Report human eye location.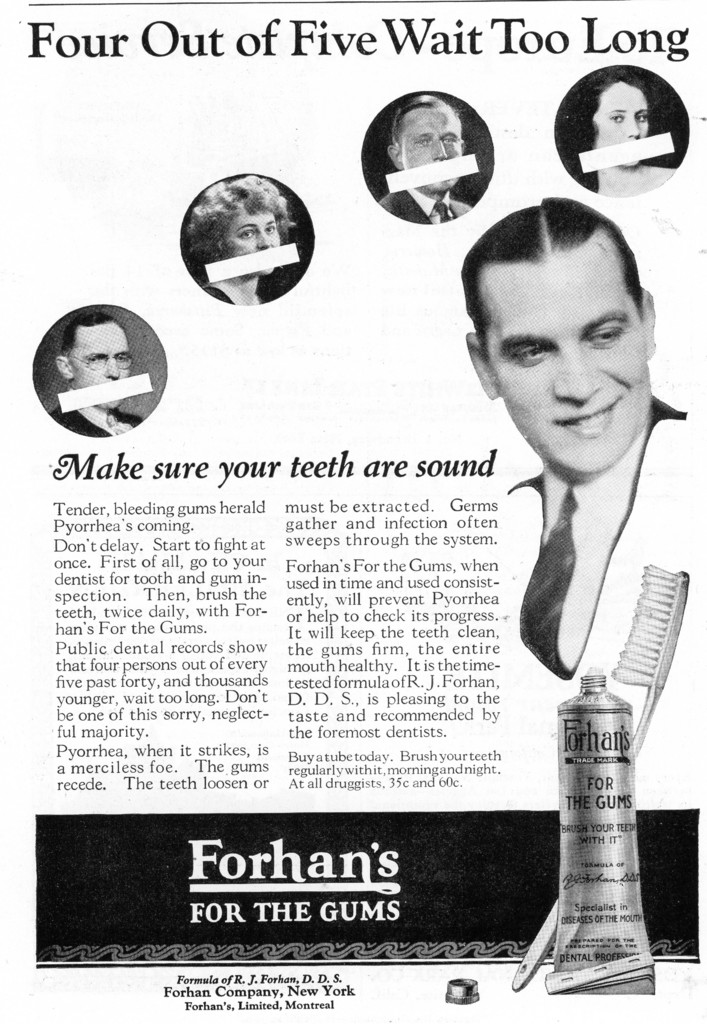
Report: 416, 135, 430, 147.
